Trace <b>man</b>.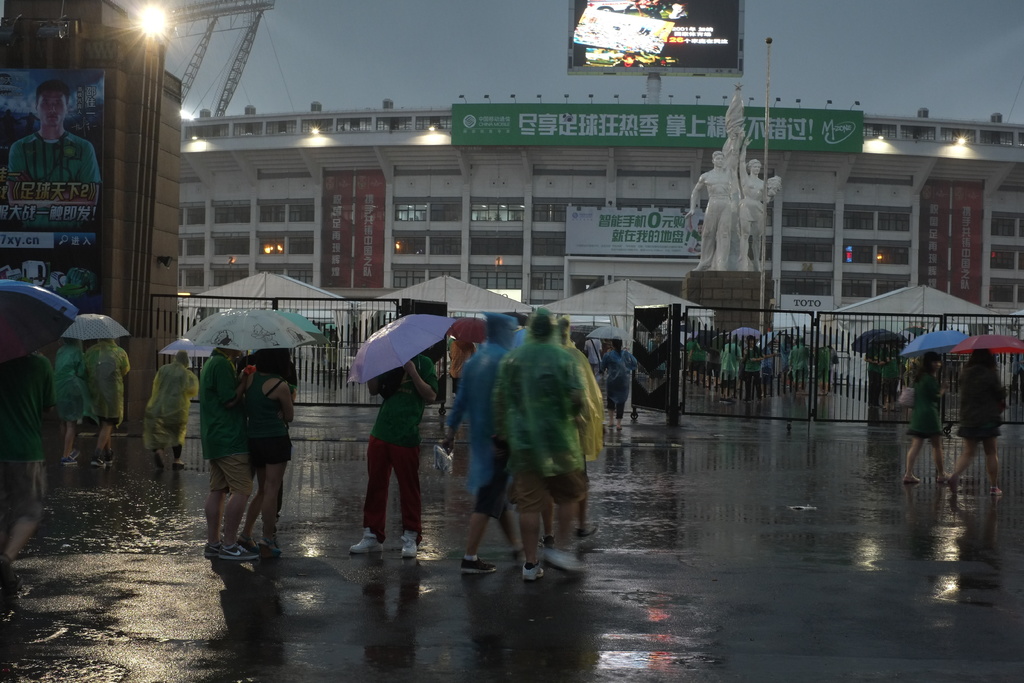
Traced to detection(349, 353, 441, 559).
